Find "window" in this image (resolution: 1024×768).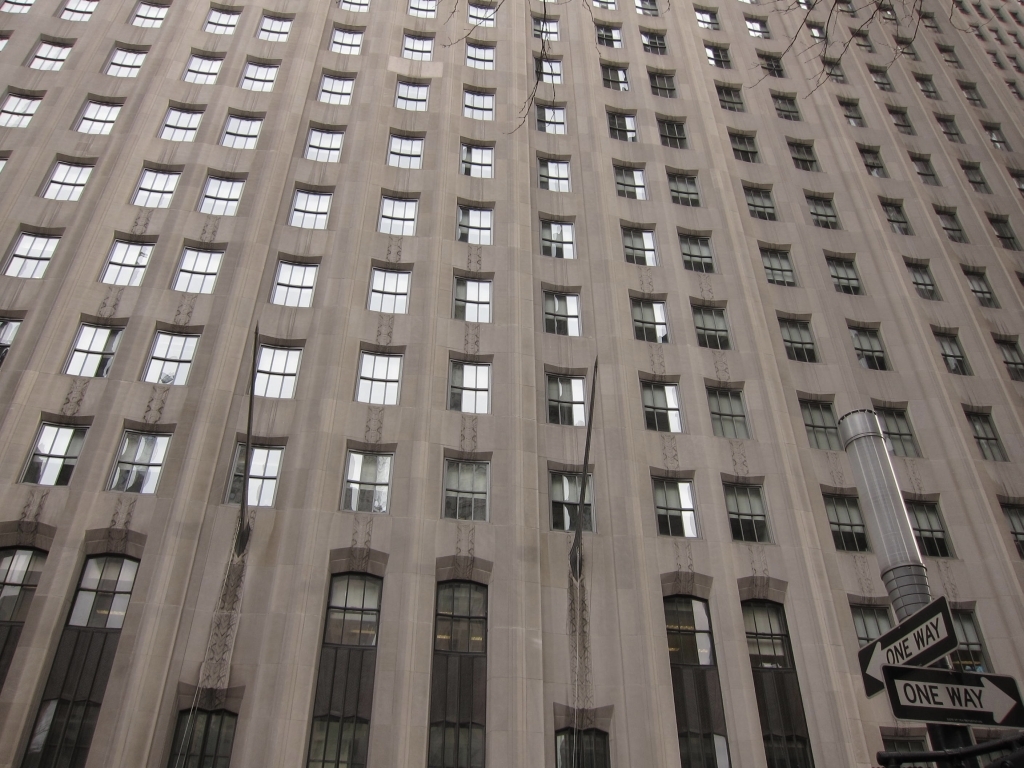
region(807, 28, 828, 43).
